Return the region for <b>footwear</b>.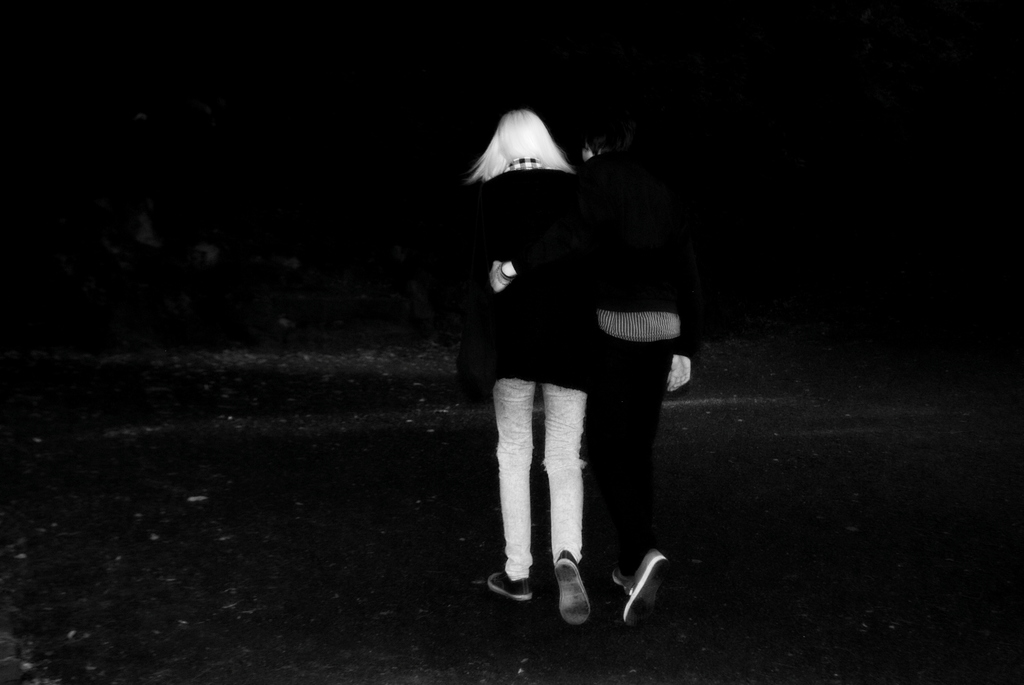
crop(609, 547, 674, 641).
